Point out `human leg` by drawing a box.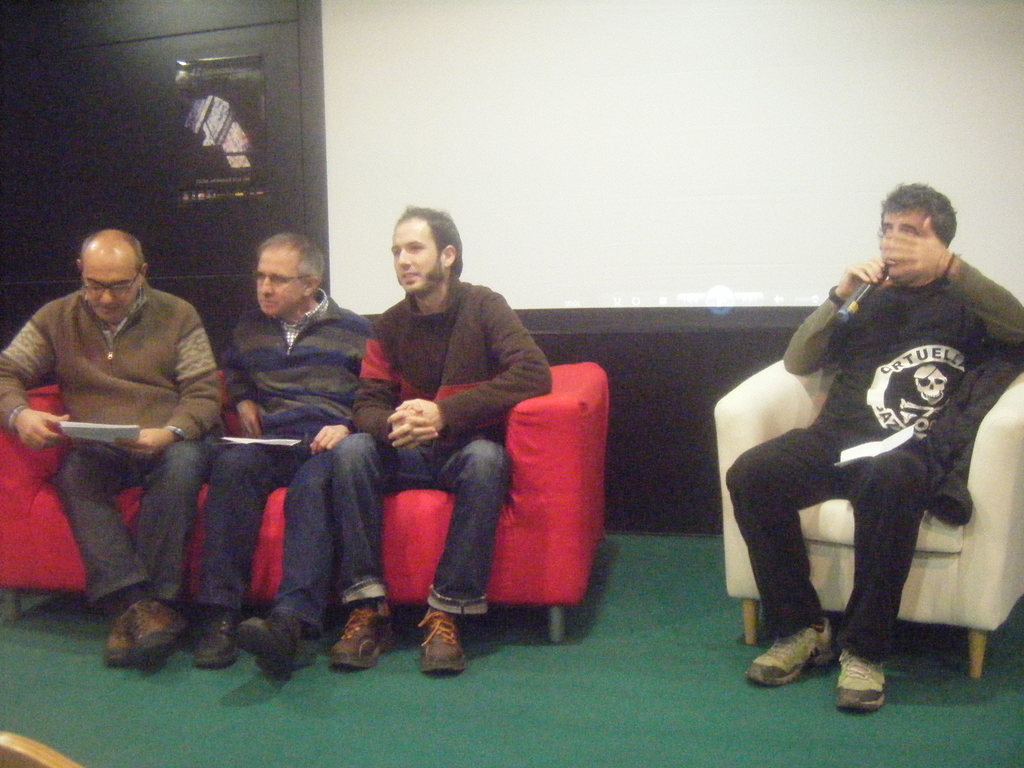
{"left": 725, "top": 420, "right": 838, "bottom": 682}.
